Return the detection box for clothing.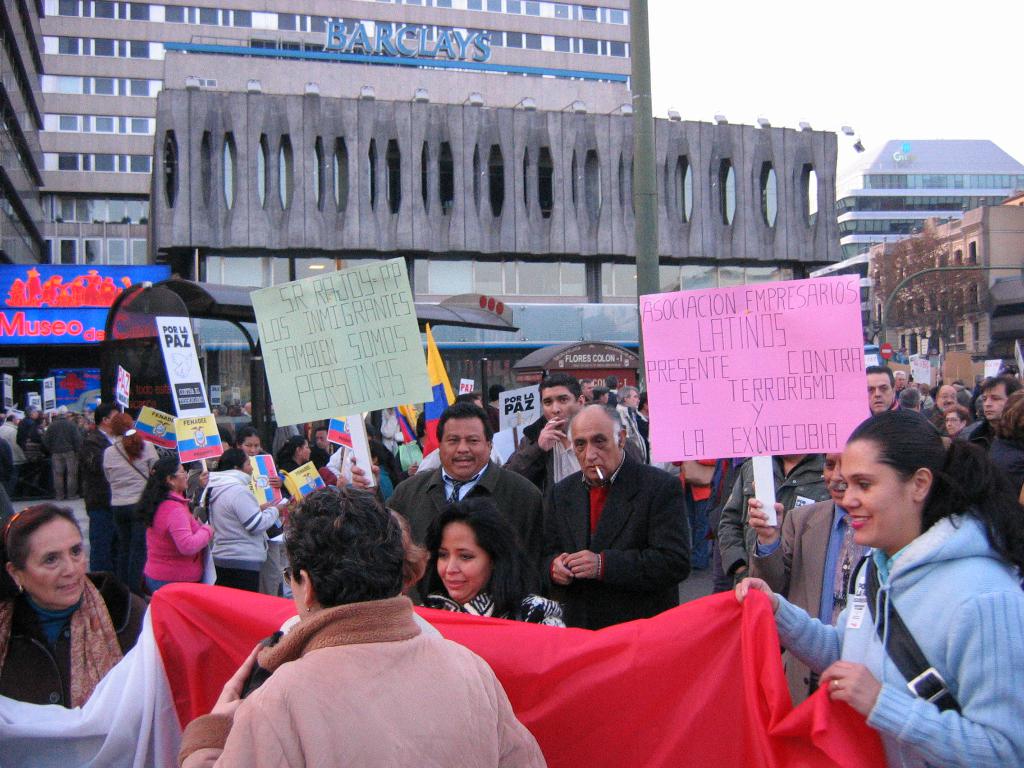
x1=775, y1=508, x2=1023, y2=767.
